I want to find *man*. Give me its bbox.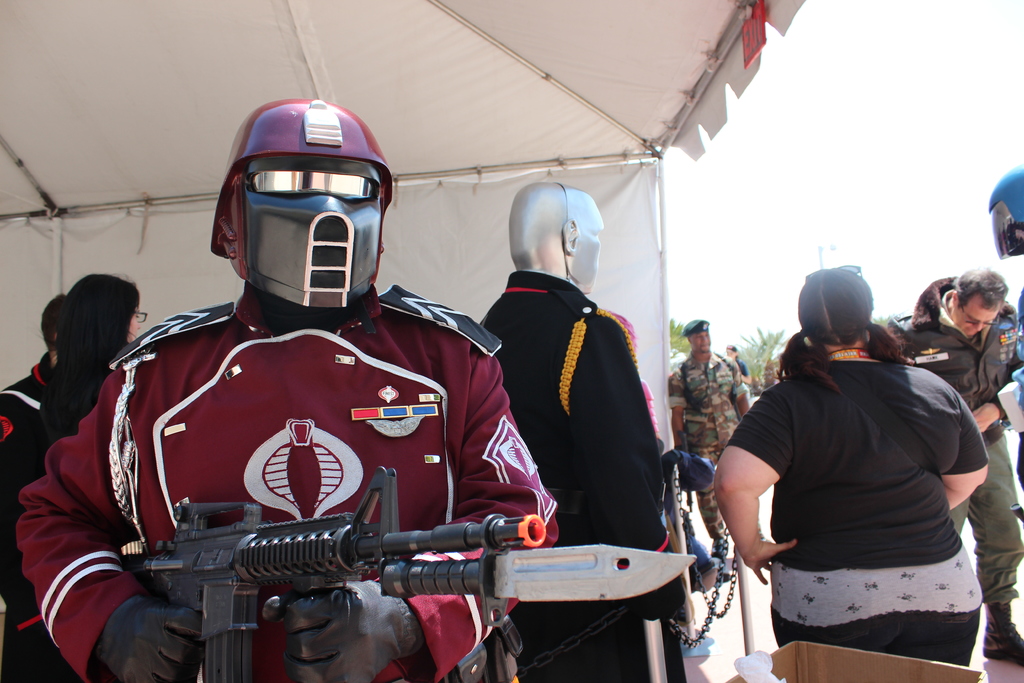
x1=883, y1=262, x2=1023, y2=677.
